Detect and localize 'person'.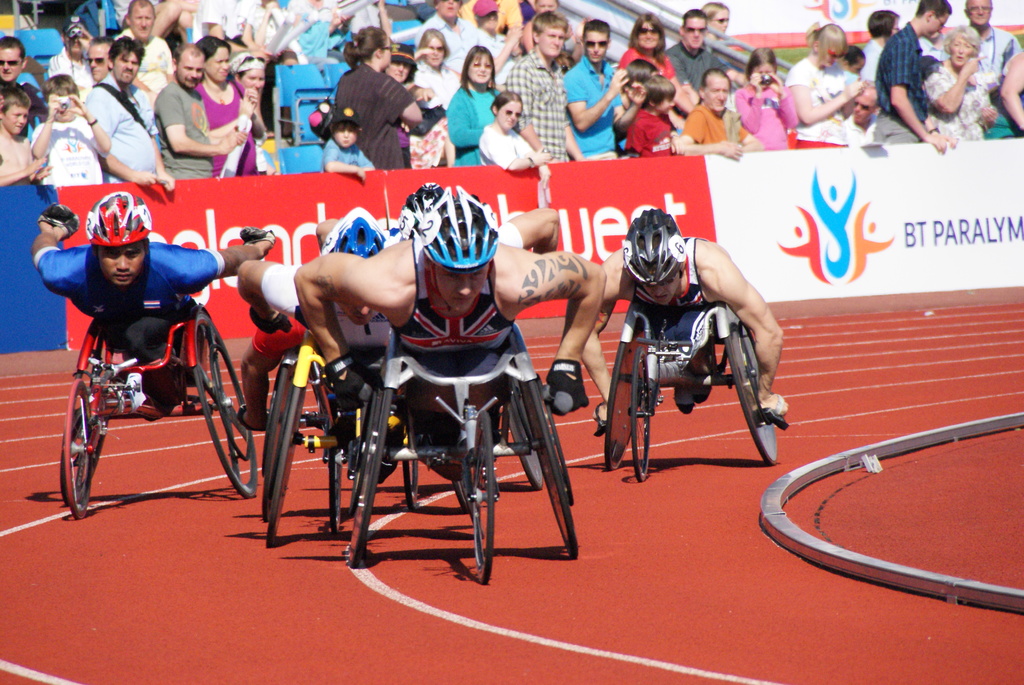
Localized at 300:181:602:453.
